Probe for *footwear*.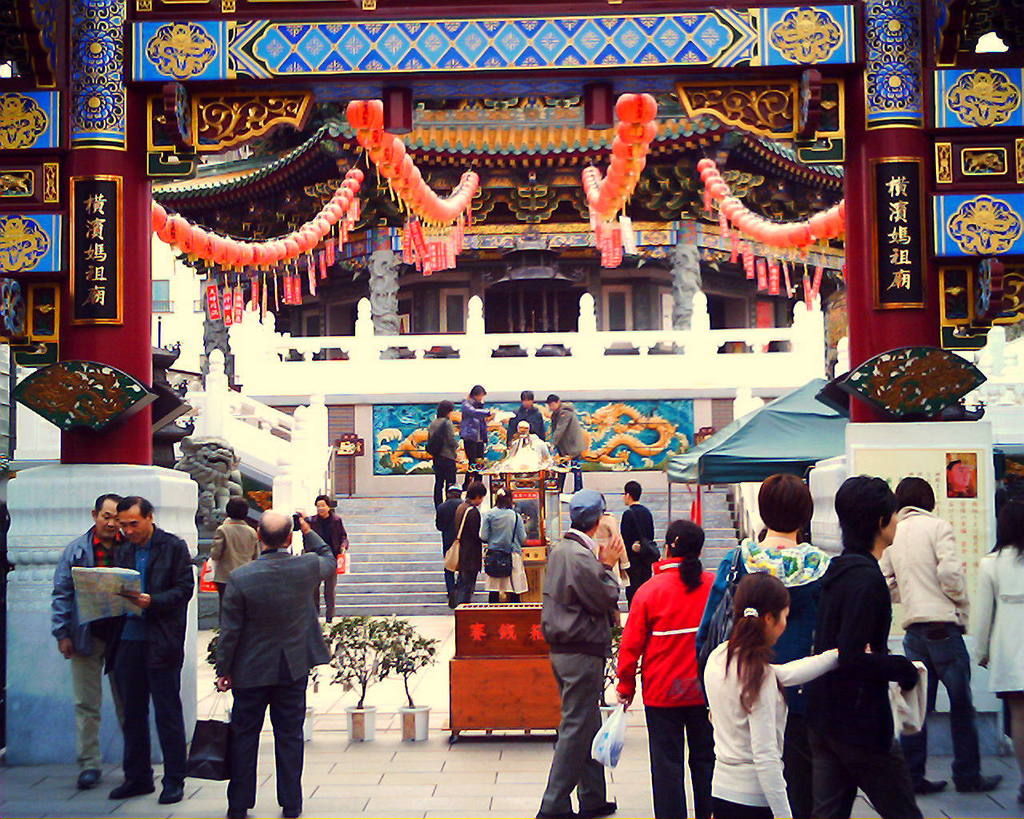
Probe result: bbox=[221, 796, 250, 817].
